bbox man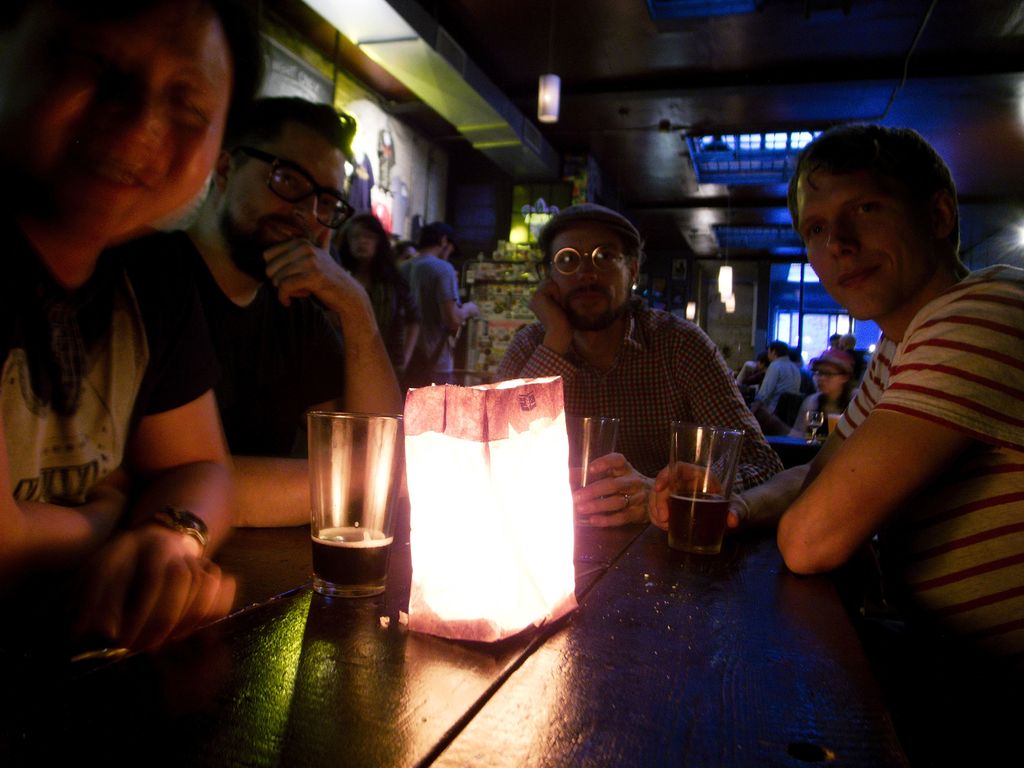
402,220,484,394
